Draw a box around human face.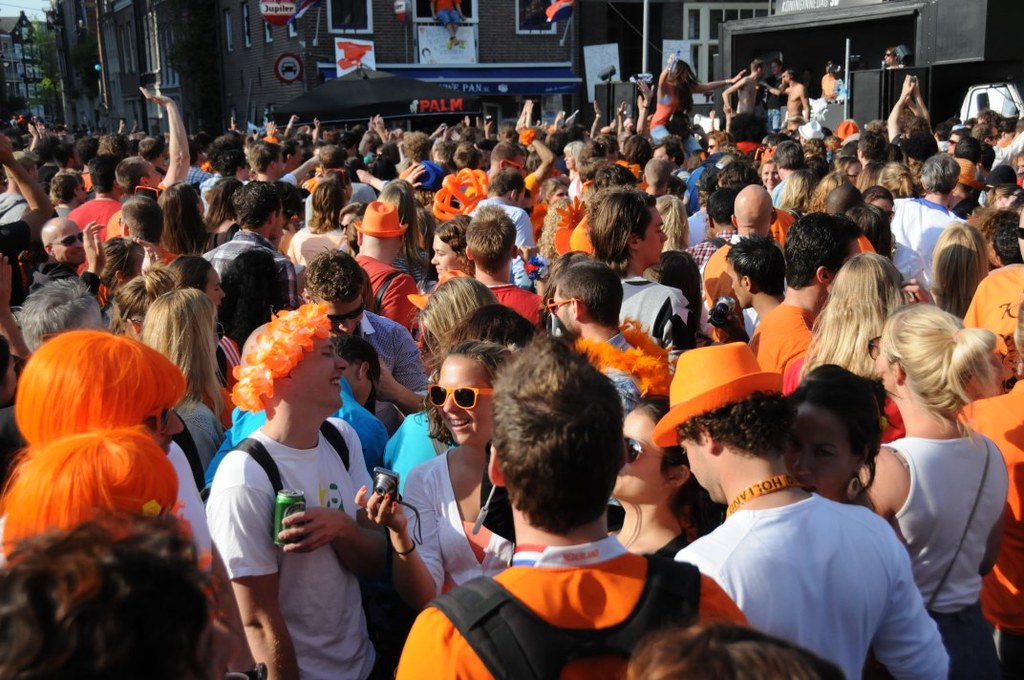
[296, 144, 304, 165].
